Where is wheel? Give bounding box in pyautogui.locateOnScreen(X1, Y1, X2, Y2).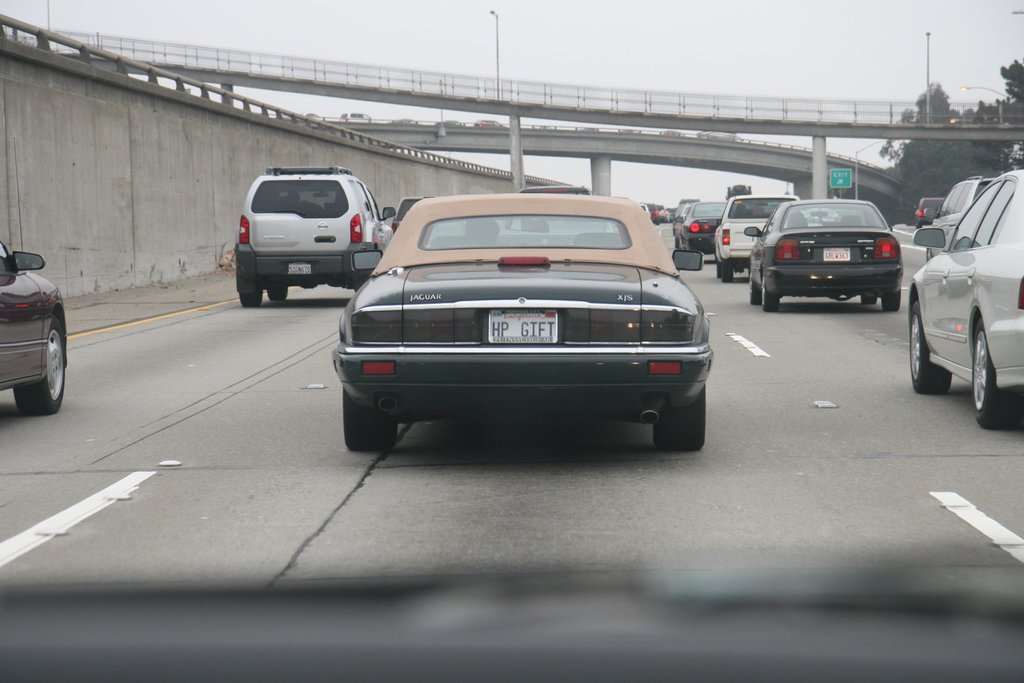
pyautogui.locateOnScreen(751, 277, 765, 303).
